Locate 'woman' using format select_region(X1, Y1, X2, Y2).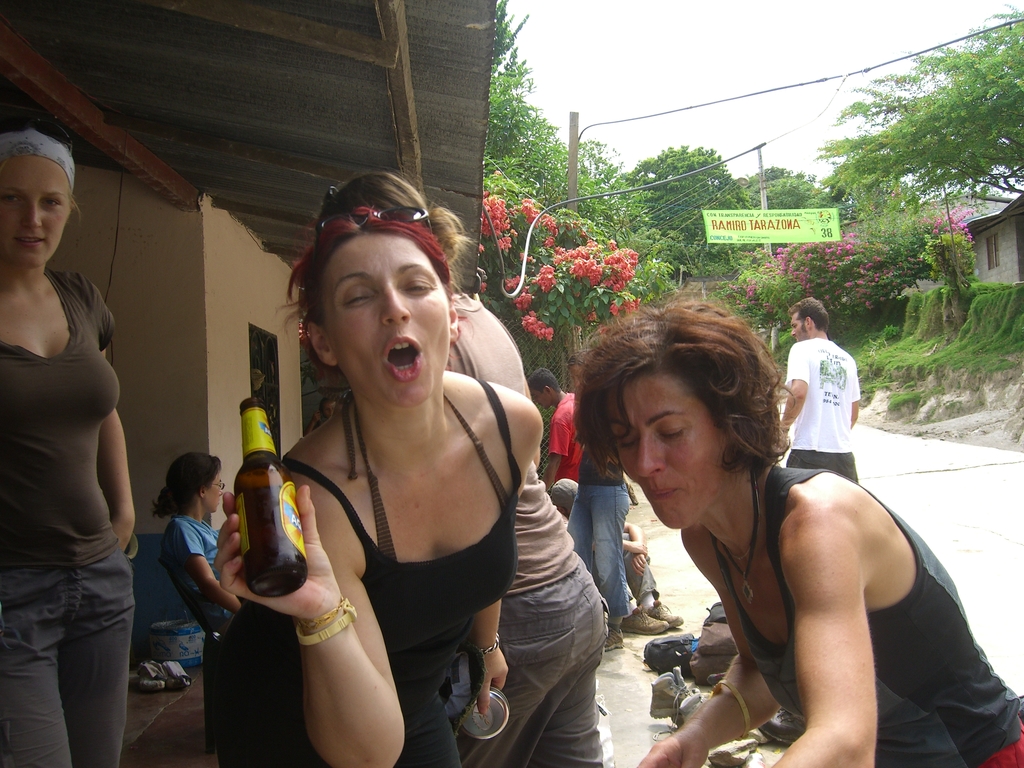
select_region(440, 205, 615, 767).
